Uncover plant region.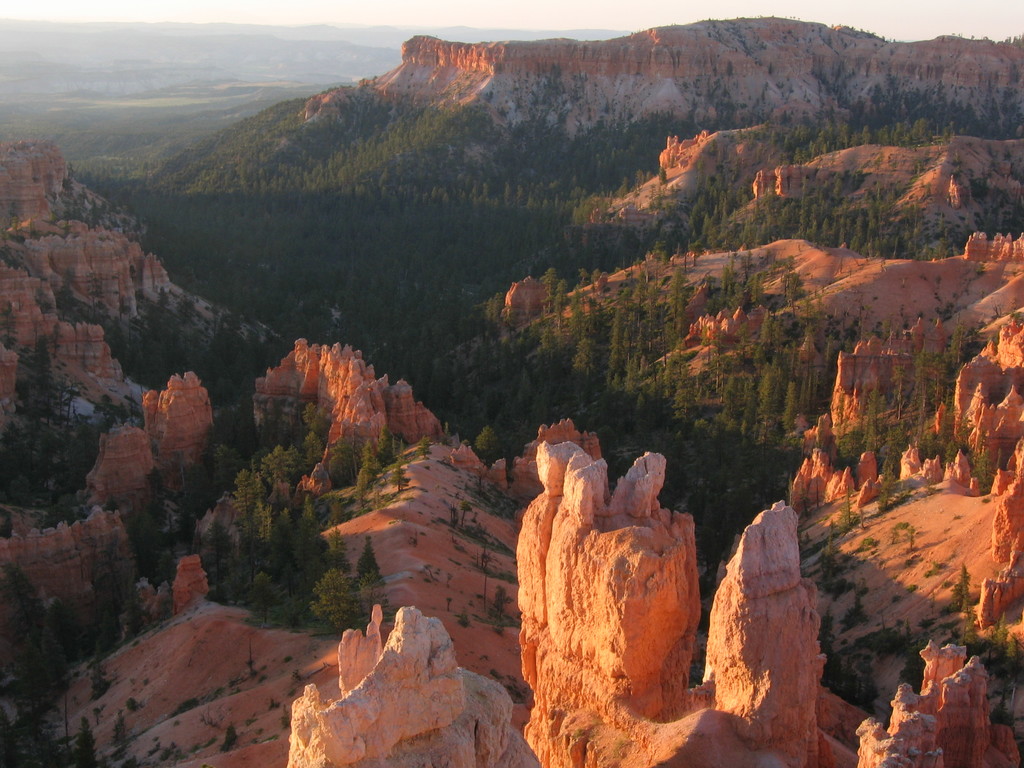
Uncovered: l=856, t=582, r=868, b=600.
